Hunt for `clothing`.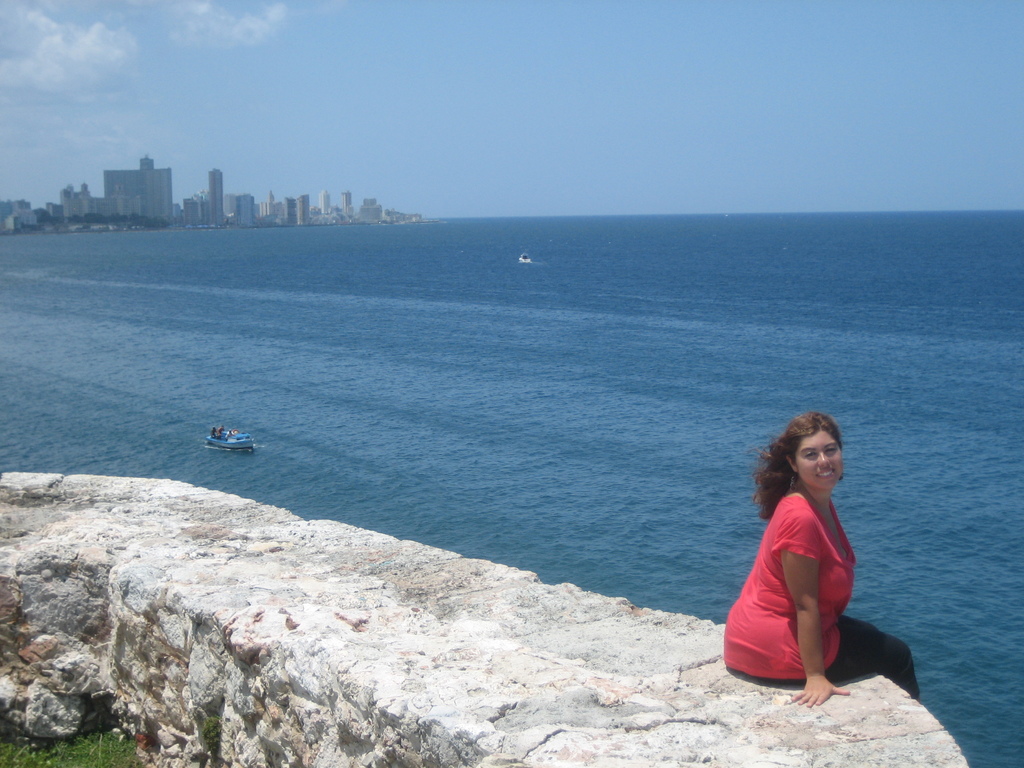
Hunted down at crop(704, 482, 918, 704).
